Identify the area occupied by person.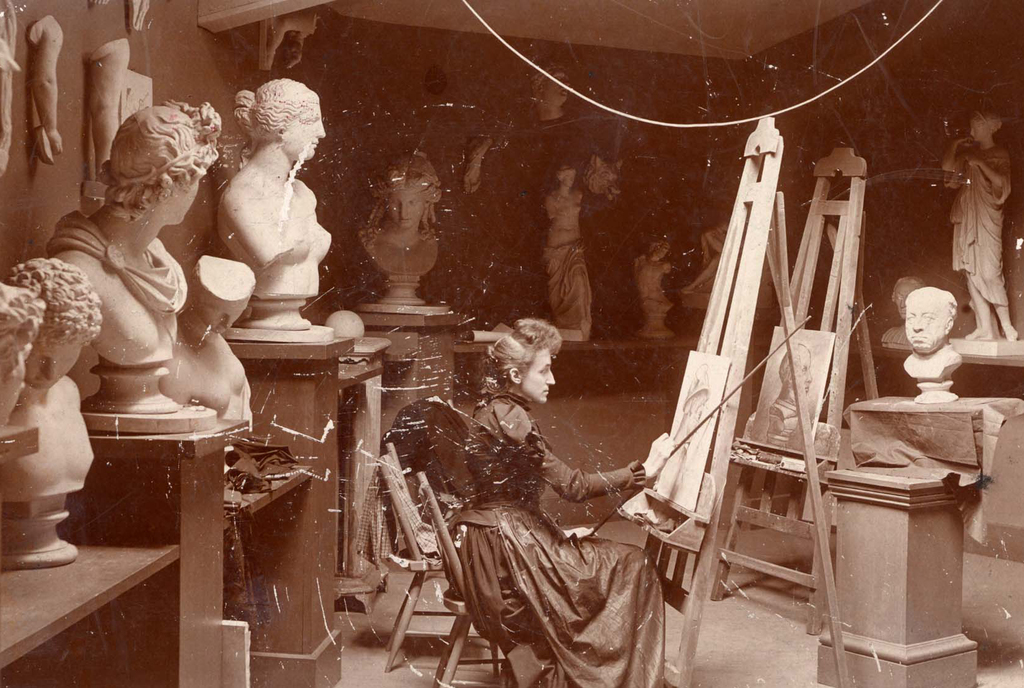
Area: locate(159, 254, 252, 427).
